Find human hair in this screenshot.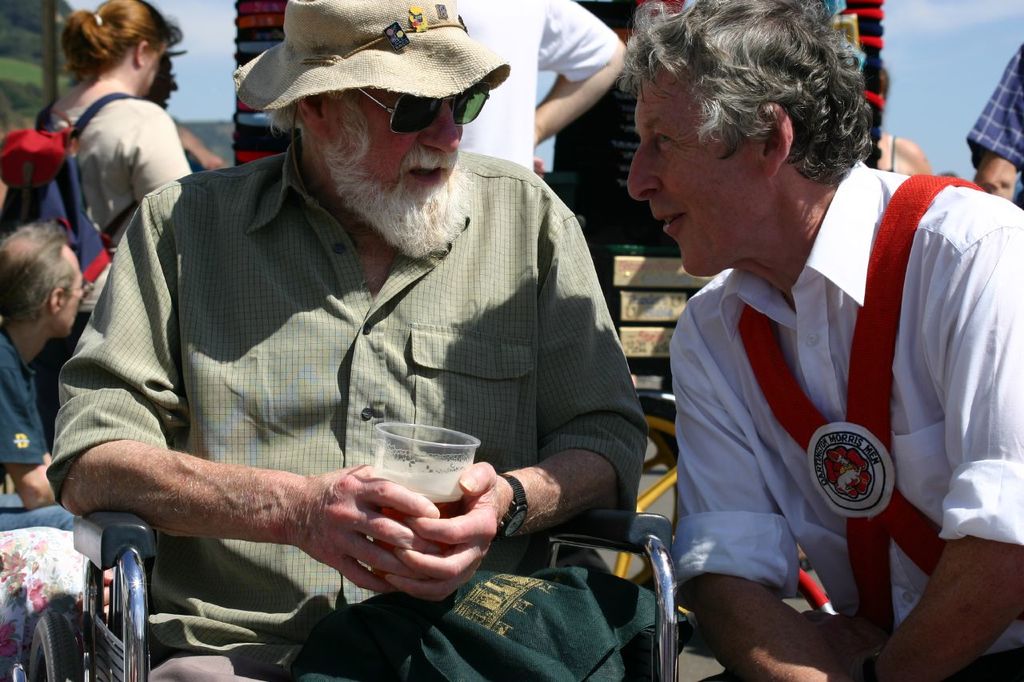
The bounding box for human hair is select_region(615, 0, 874, 175).
